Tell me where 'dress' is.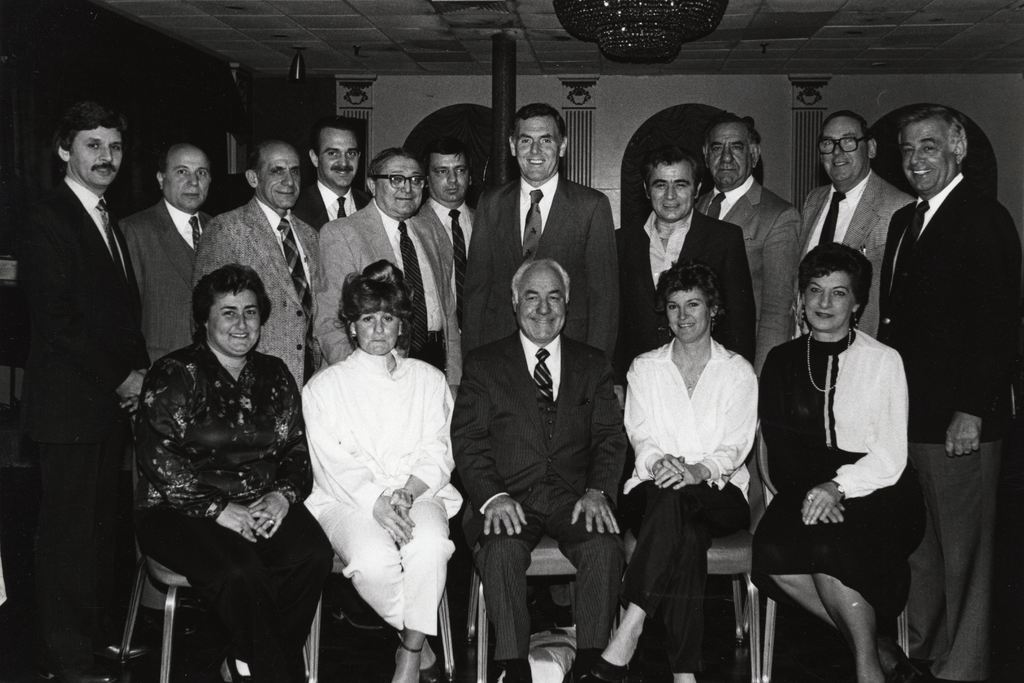
'dress' is at bbox=[771, 313, 914, 628].
